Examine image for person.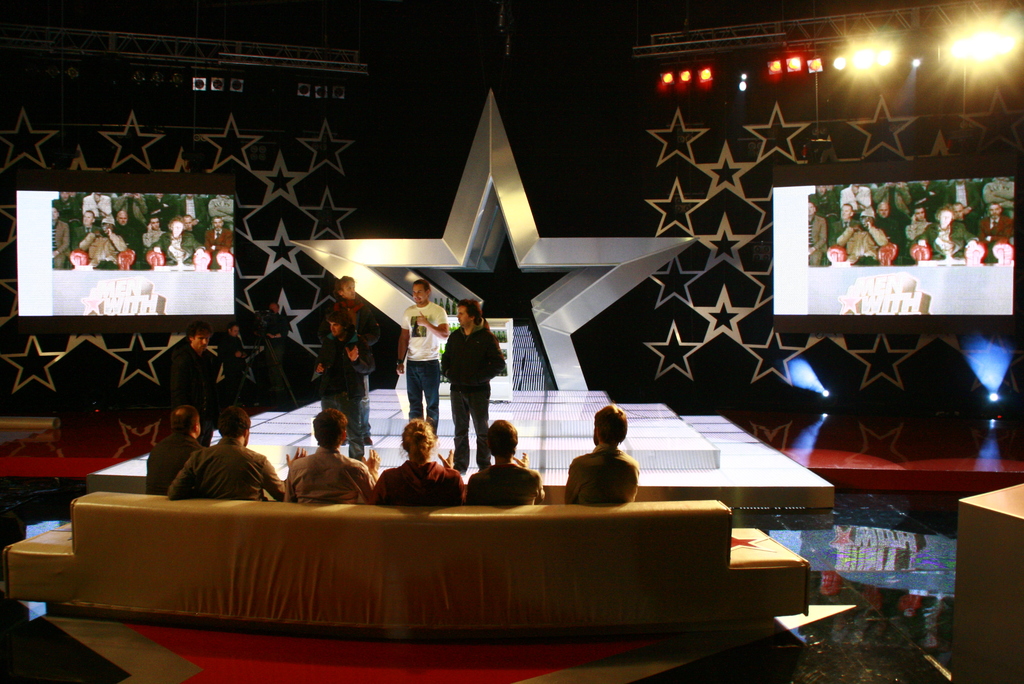
Examination result: region(315, 309, 374, 461).
